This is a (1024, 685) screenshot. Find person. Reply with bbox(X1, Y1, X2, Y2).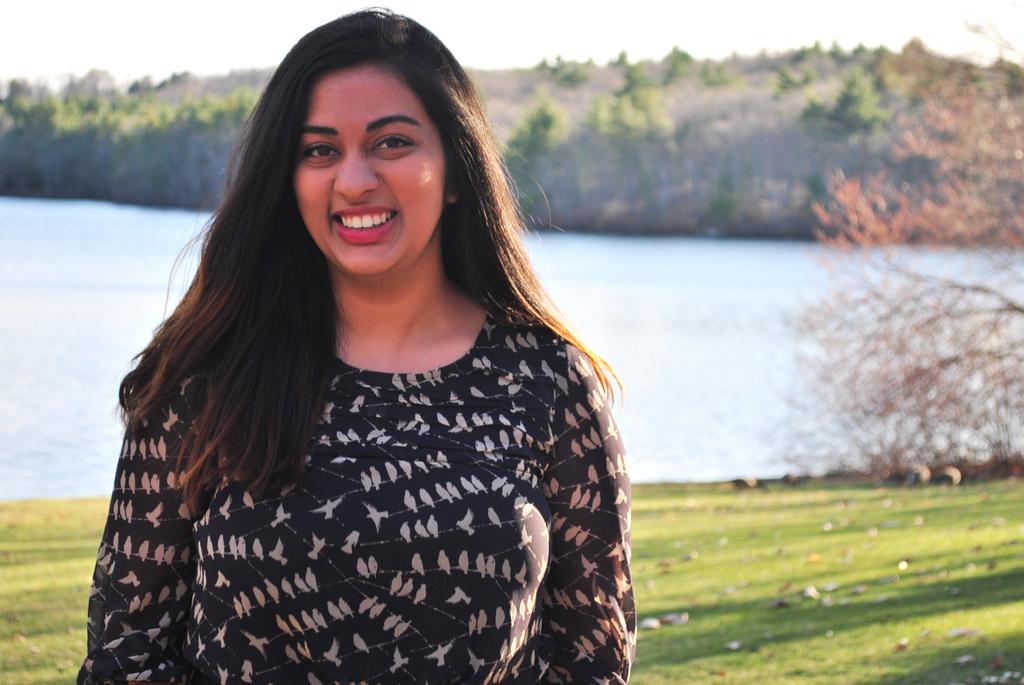
bbox(77, 10, 635, 684).
